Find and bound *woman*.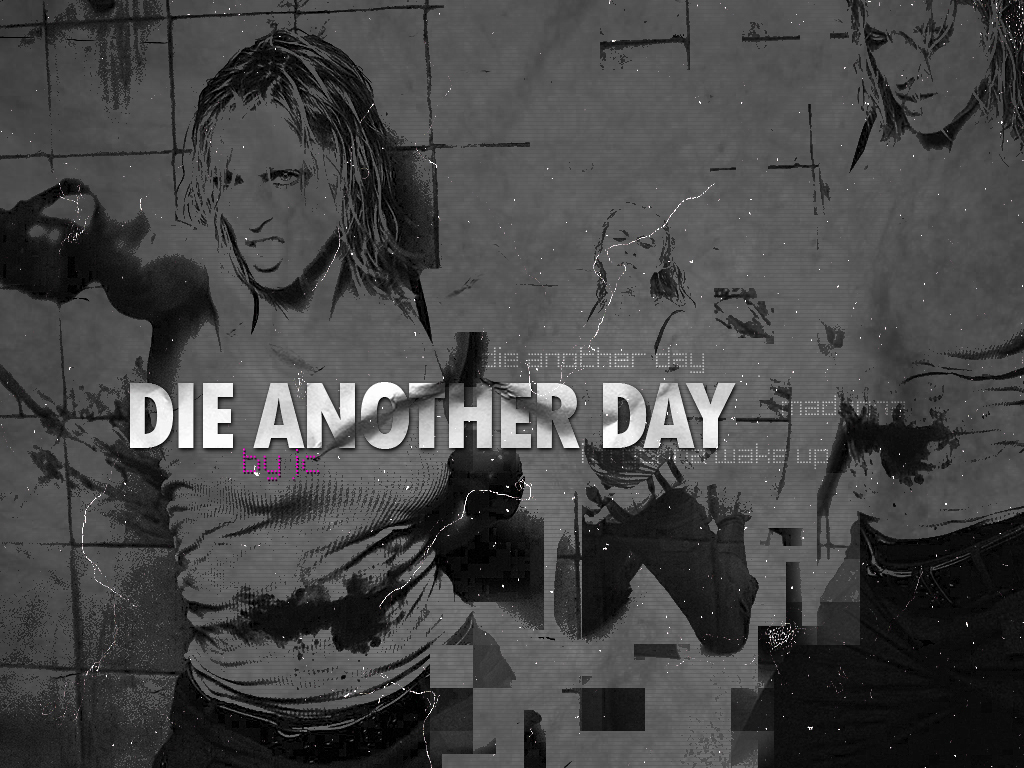
Bound: region(551, 193, 761, 653).
